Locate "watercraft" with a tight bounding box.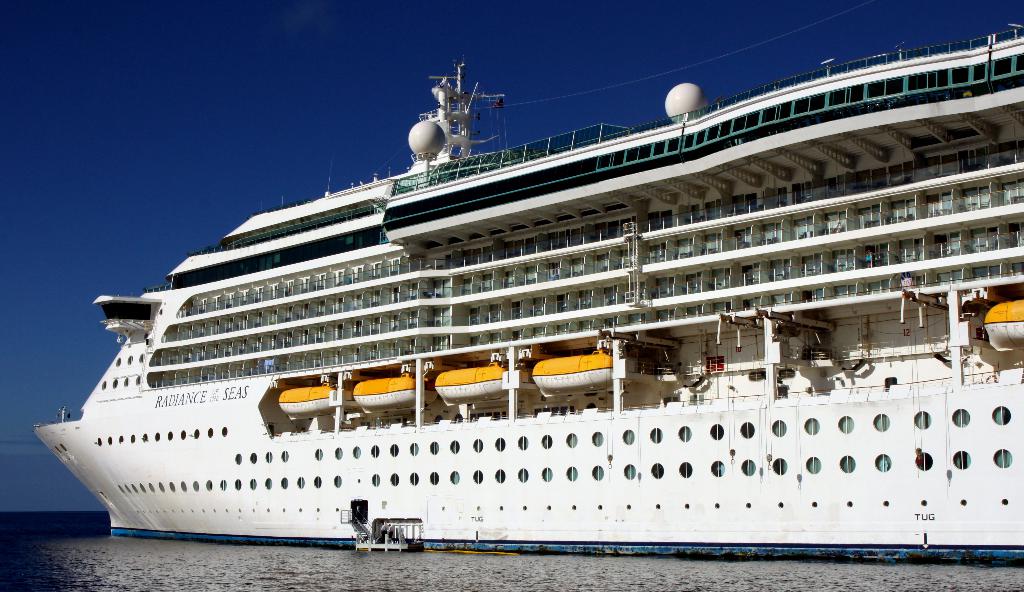
bbox(37, 27, 1023, 566).
